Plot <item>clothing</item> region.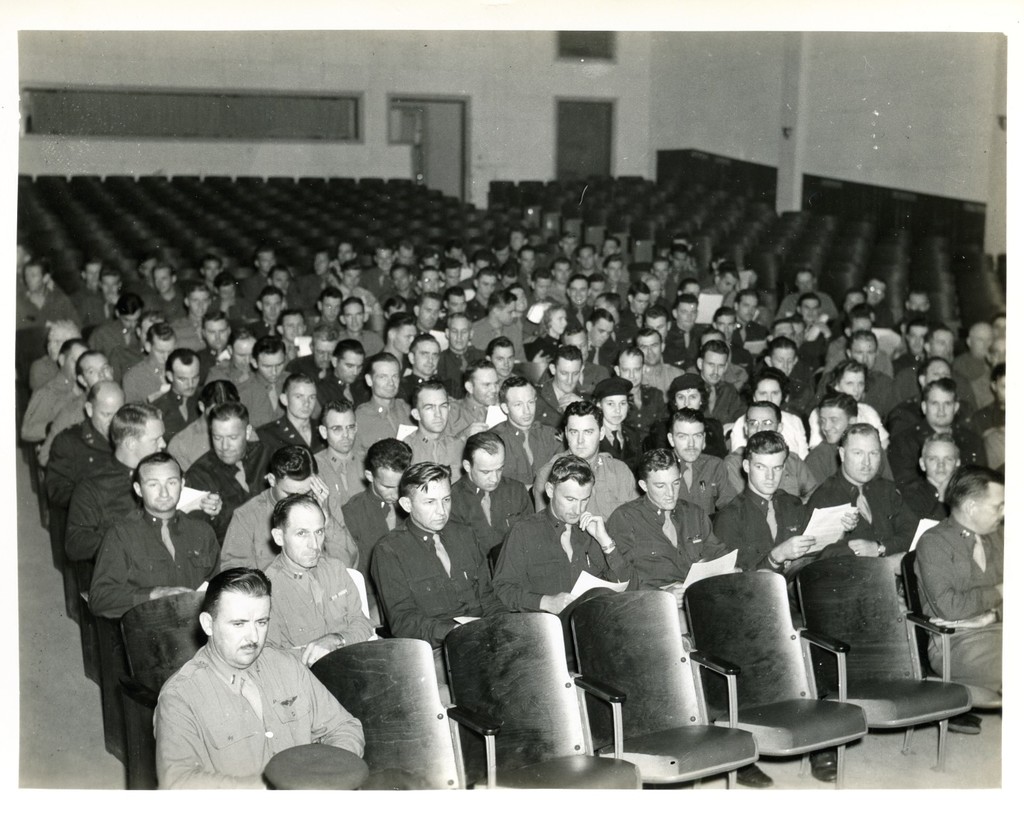
Plotted at [left=309, top=439, right=373, bottom=503].
